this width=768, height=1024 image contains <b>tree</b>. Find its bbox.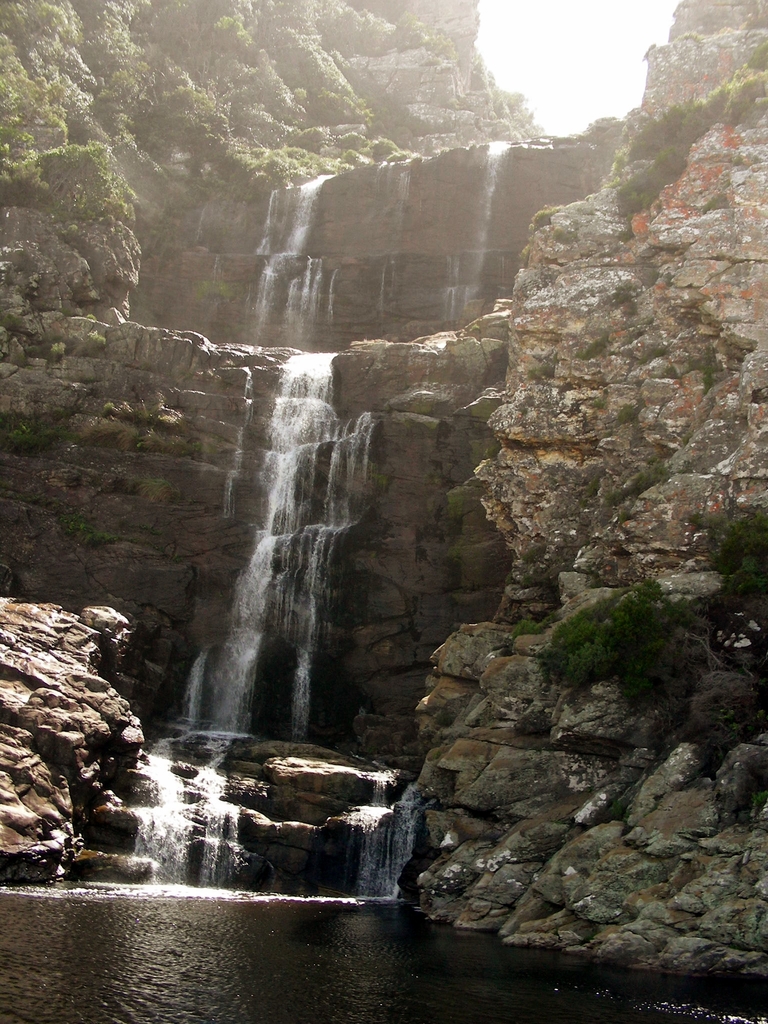
(left=0, top=136, right=145, bottom=221).
